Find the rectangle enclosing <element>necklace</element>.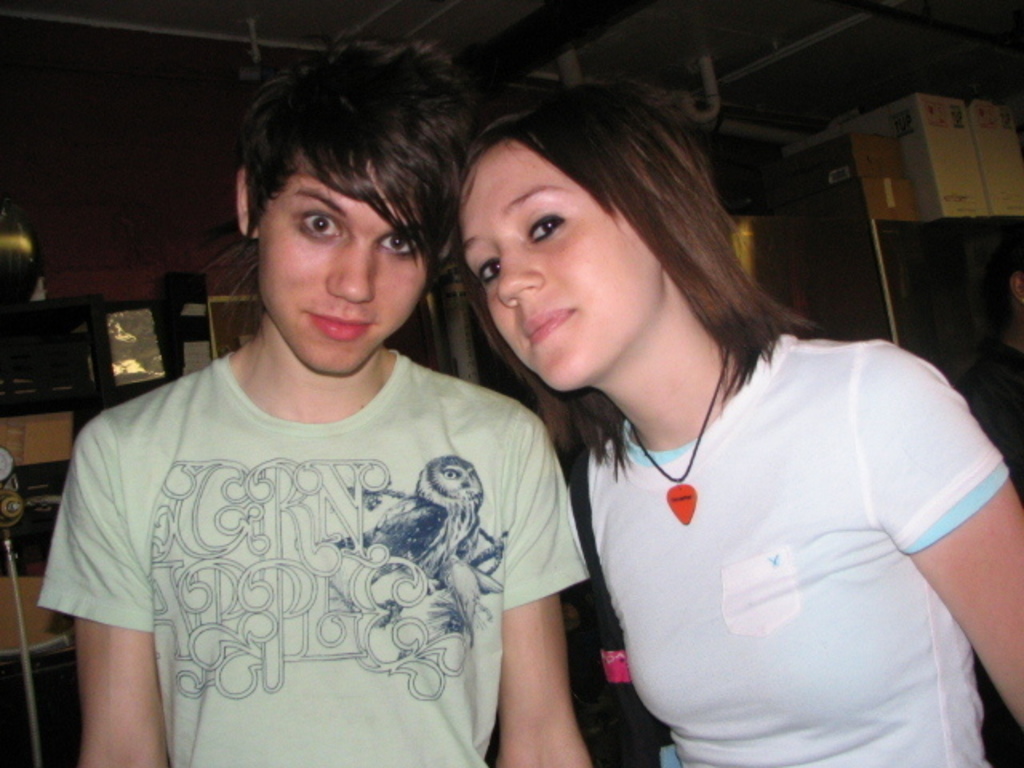
Rect(626, 347, 728, 528).
